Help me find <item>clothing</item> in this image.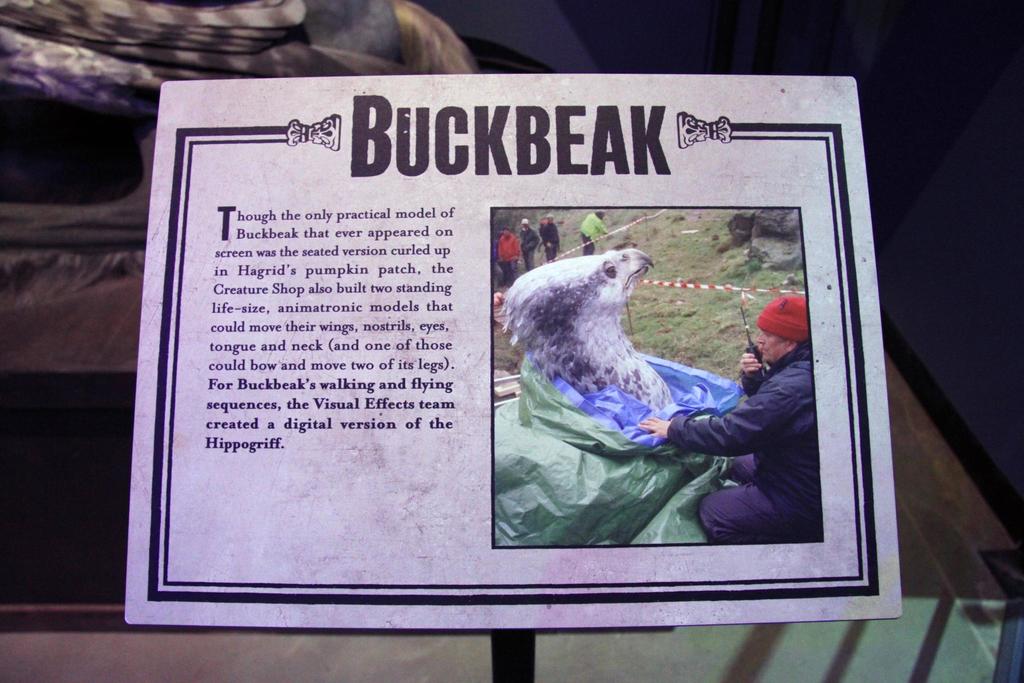
Found it: [538,224,557,263].
